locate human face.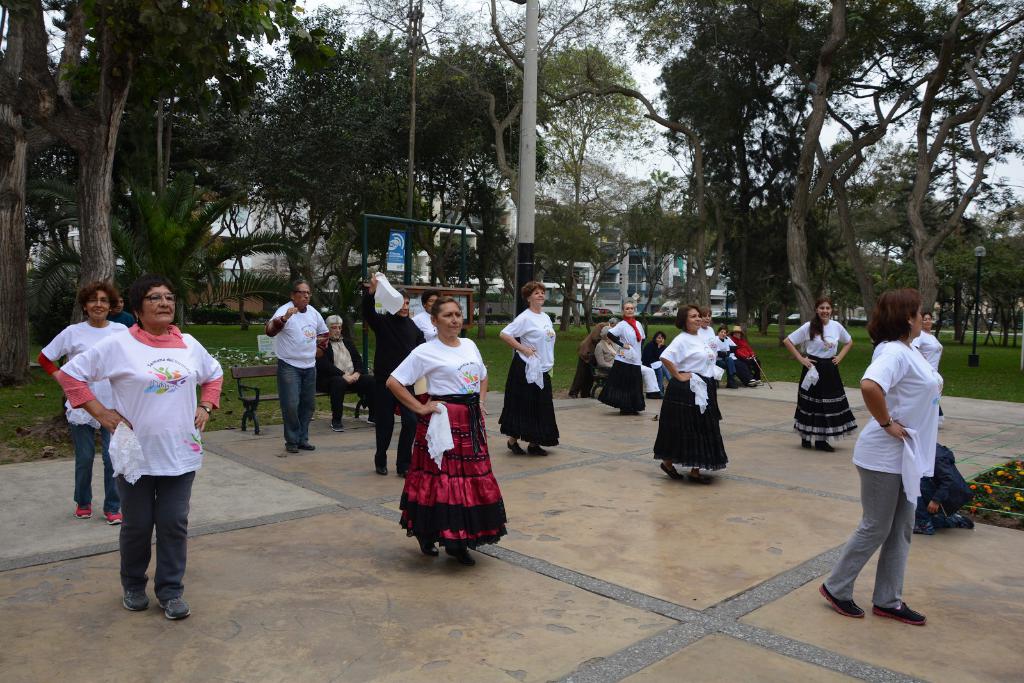
Bounding box: [left=139, top=287, right=175, bottom=323].
